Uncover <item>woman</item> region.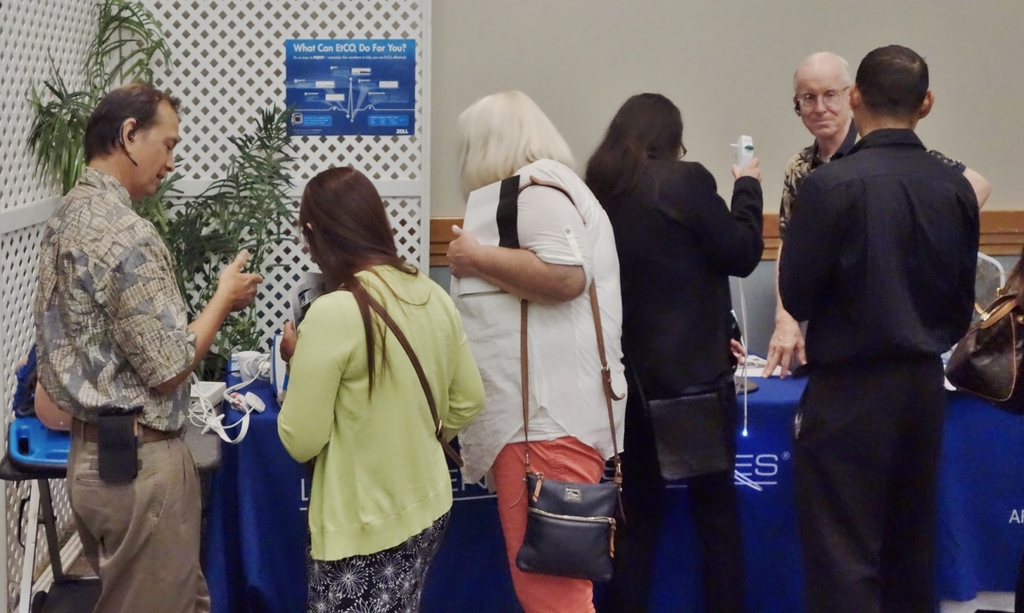
Uncovered: {"x1": 434, "y1": 87, "x2": 630, "y2": 612}.
